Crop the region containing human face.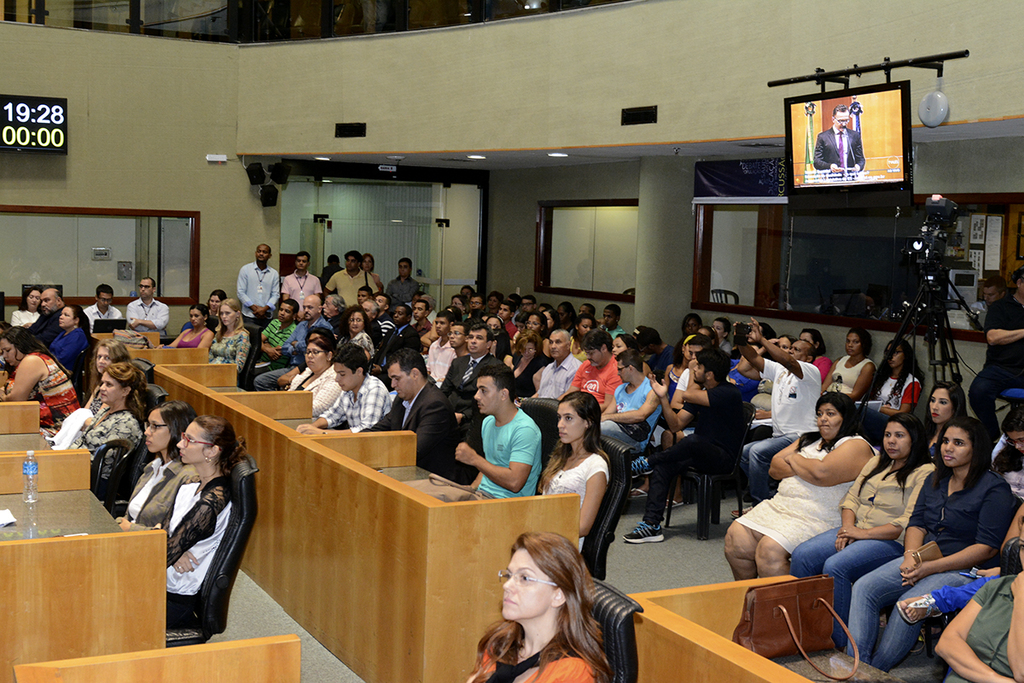
Crop region: [847, 332, 856, 359].
